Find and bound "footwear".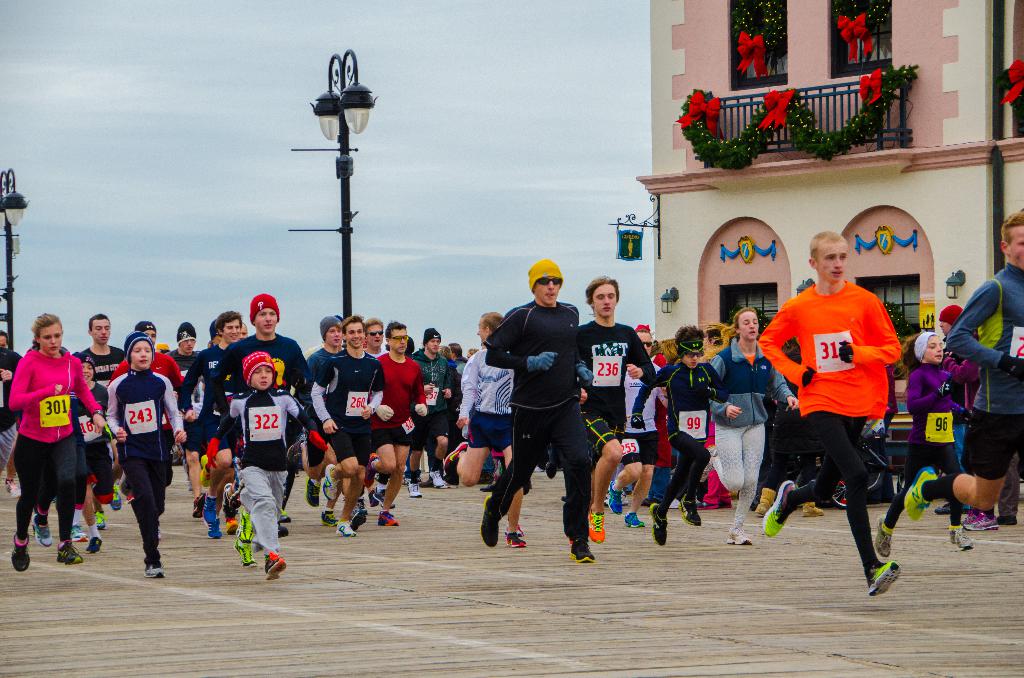
Bound: BBox(407, 481, 423, 495).
